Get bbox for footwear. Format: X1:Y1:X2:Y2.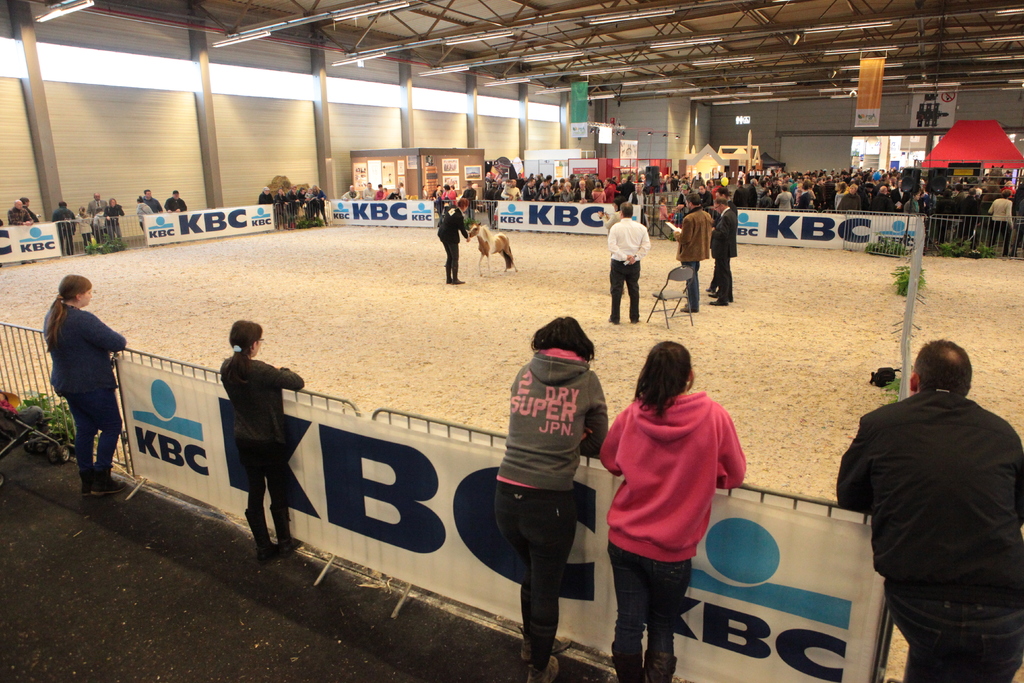
444:276:449:286.
